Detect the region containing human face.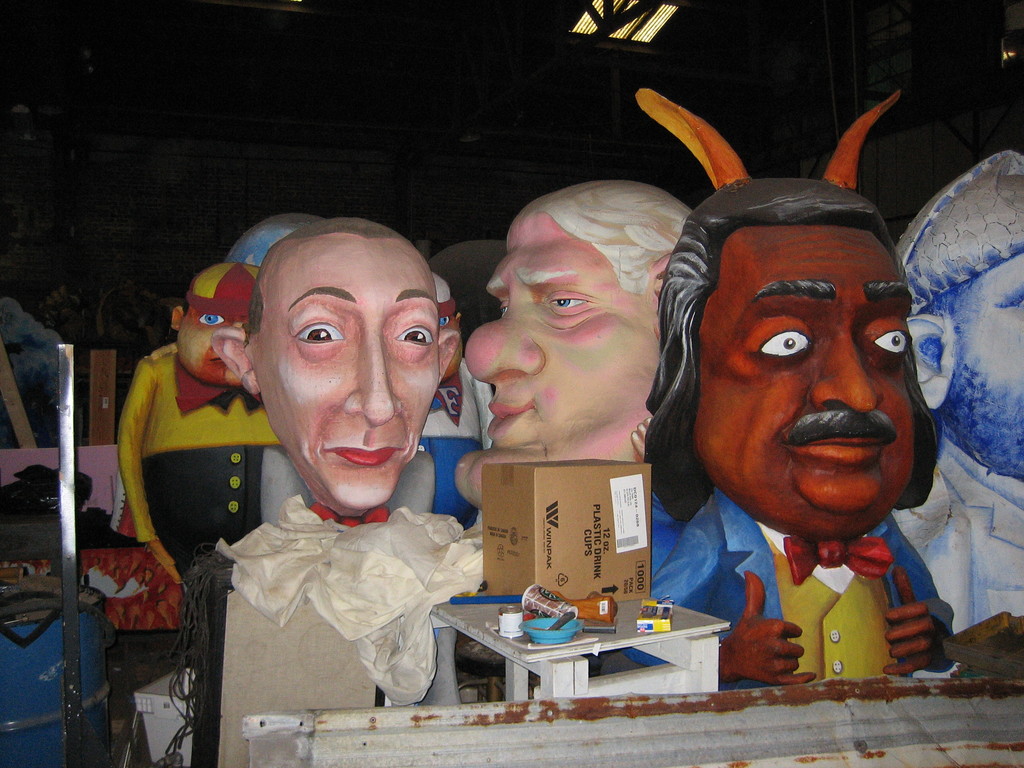
box=[246, 229, 444, 506].
